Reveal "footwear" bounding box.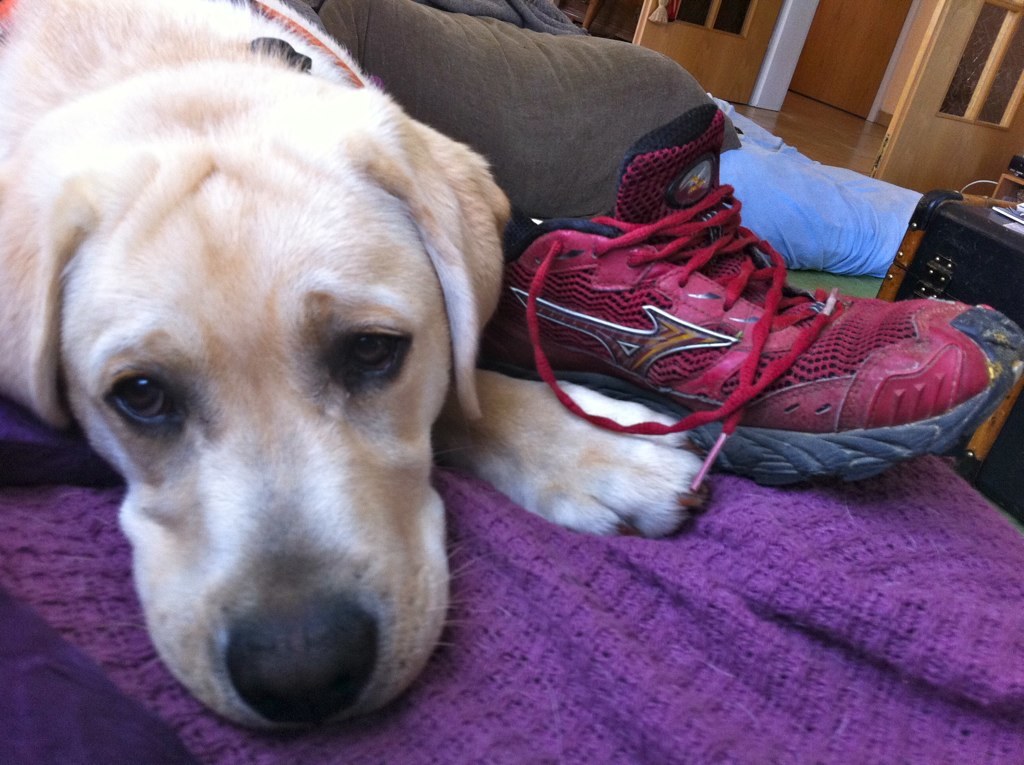
Revealed: [474, 157, 988, 509].
